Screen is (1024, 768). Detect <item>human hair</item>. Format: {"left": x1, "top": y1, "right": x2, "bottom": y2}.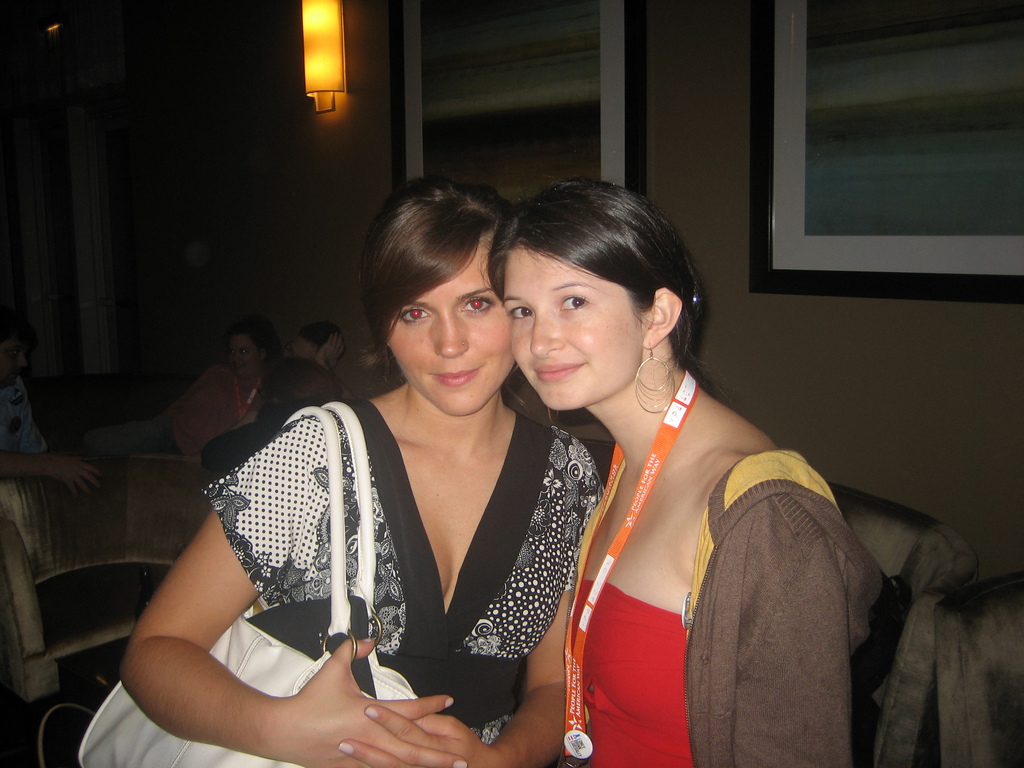
{"left": 356, "top": 172, "right": 518, "bottom": 389}.
